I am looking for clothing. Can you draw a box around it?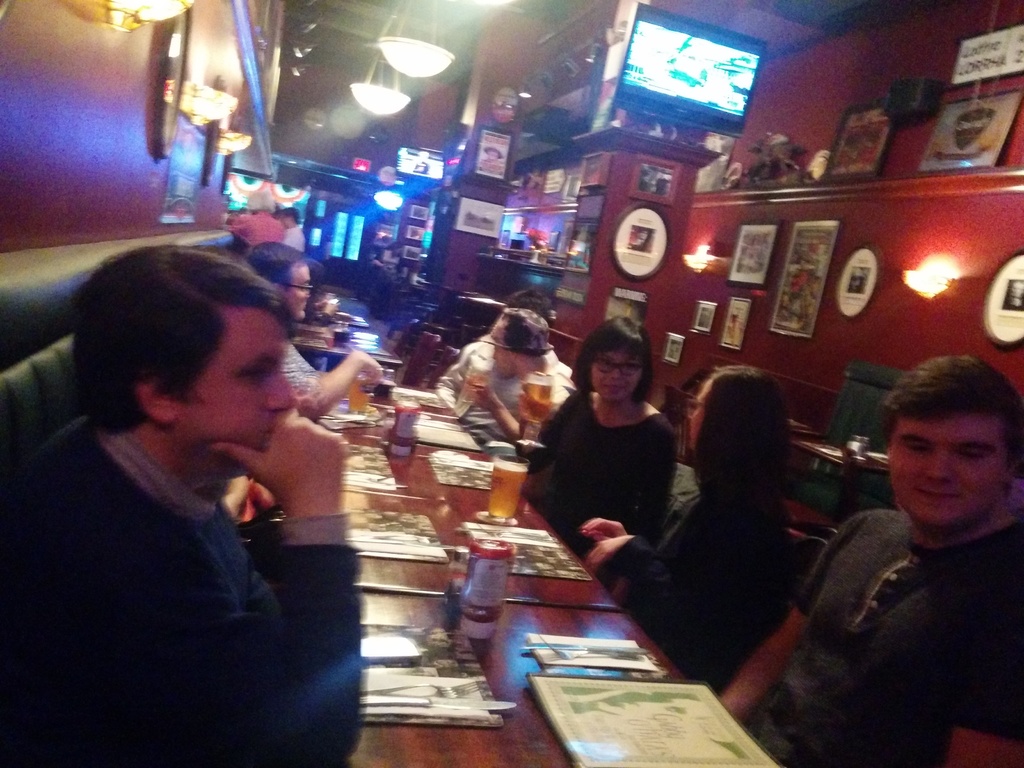
Sure, the bounding box is box(744, 506, 1023, 767).
